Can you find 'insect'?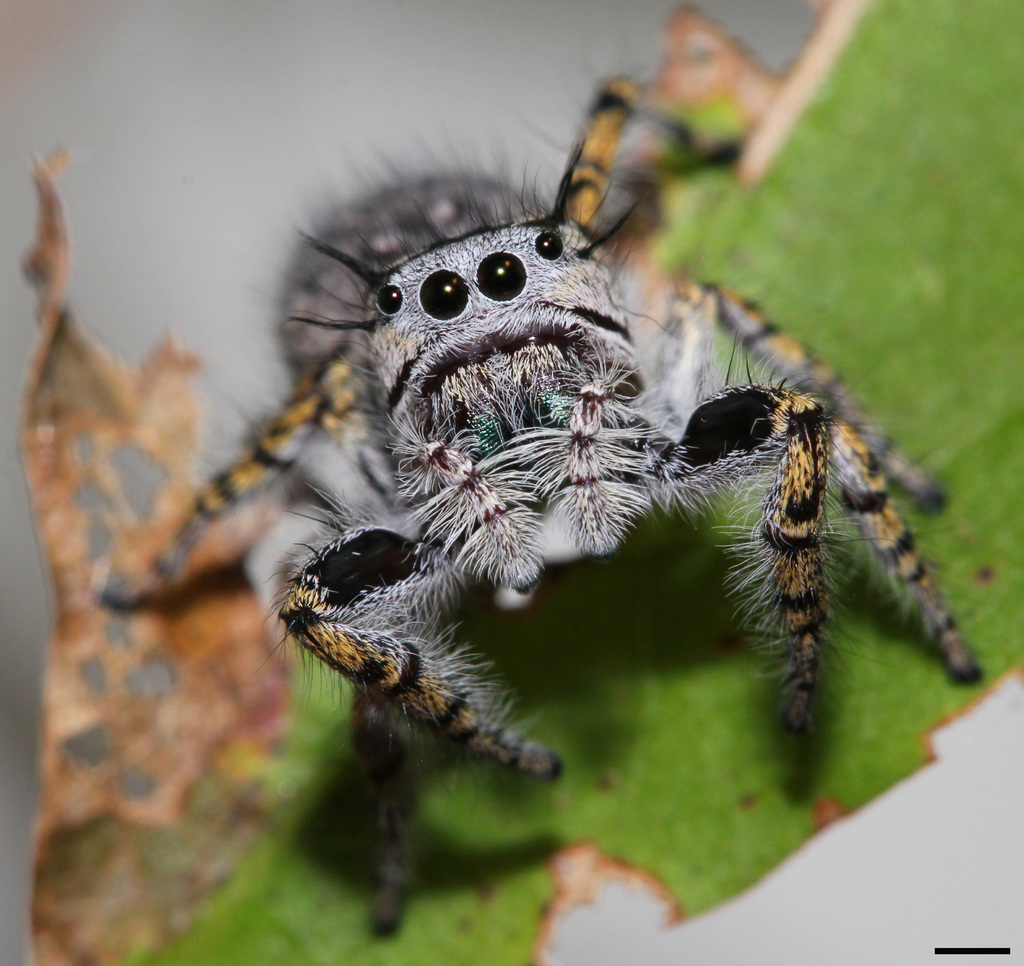
Yes, bounding box: <box>102,125,984,948</box>.
